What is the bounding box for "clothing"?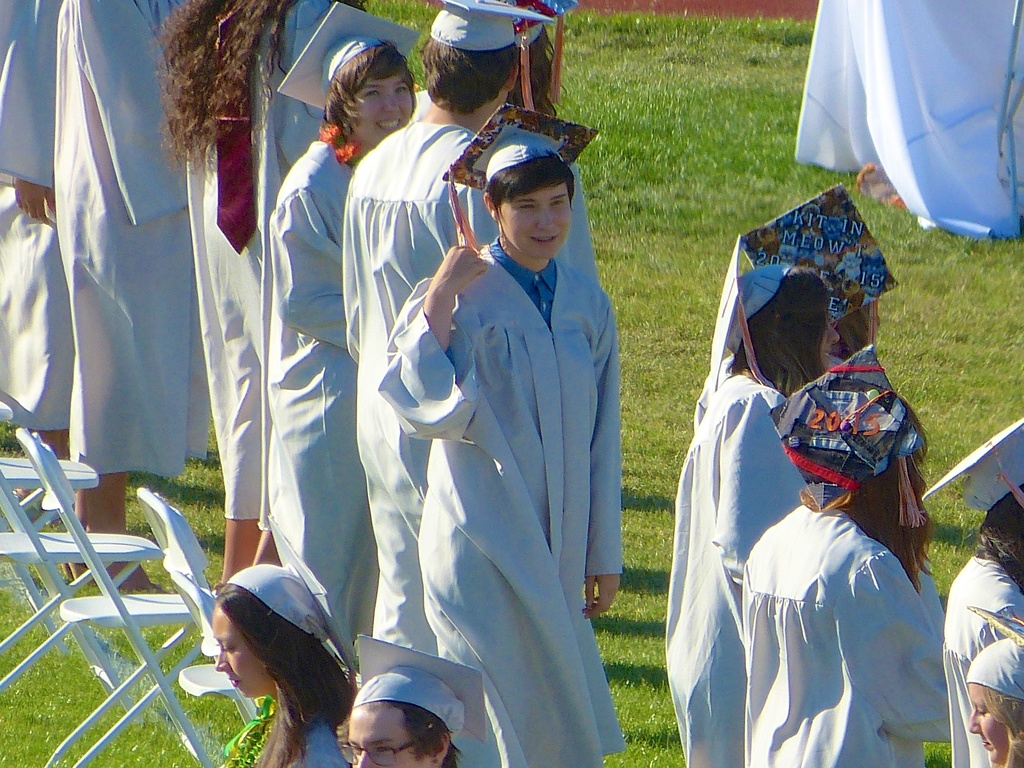
(671,364,816,767).
